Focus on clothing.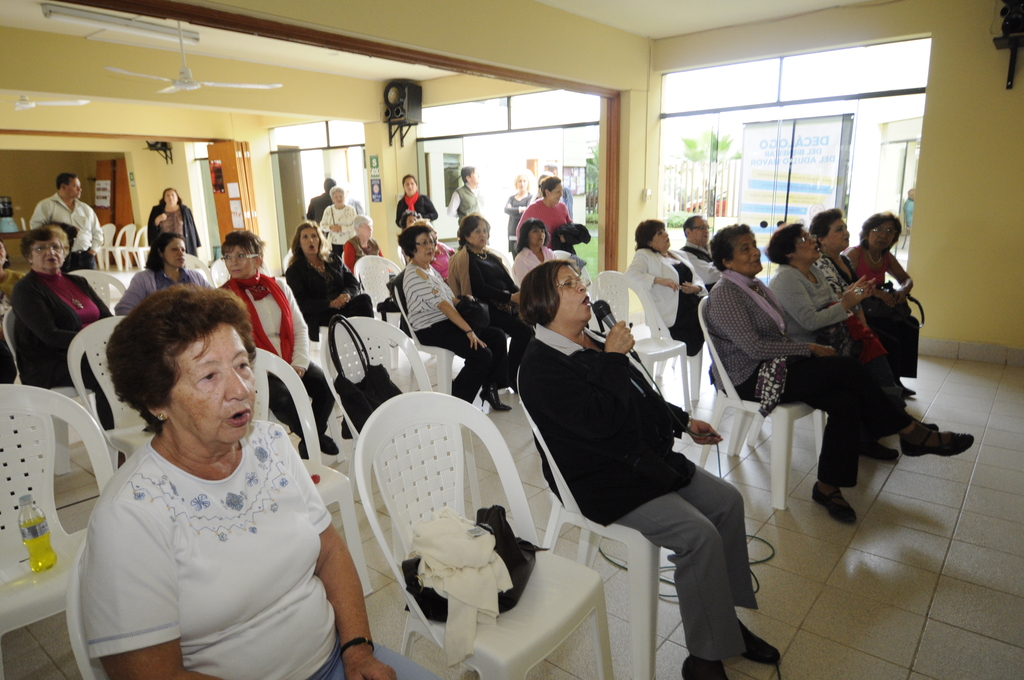
Focused at <box>322,202,356,263</box>.
